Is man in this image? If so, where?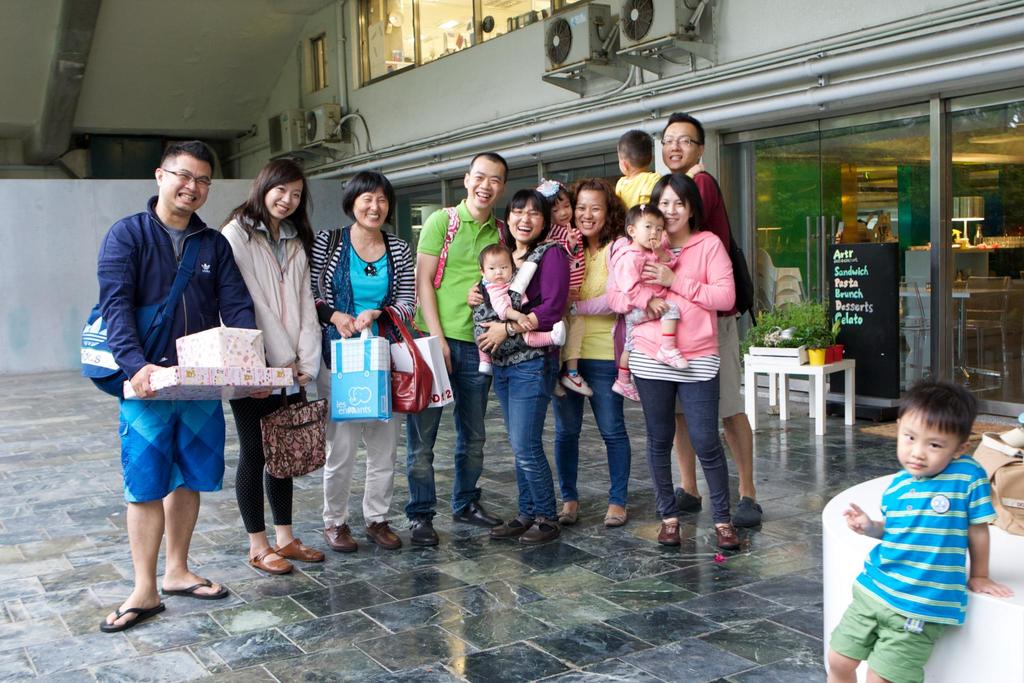
Yes, at detection(404, 147, 520, 549).
